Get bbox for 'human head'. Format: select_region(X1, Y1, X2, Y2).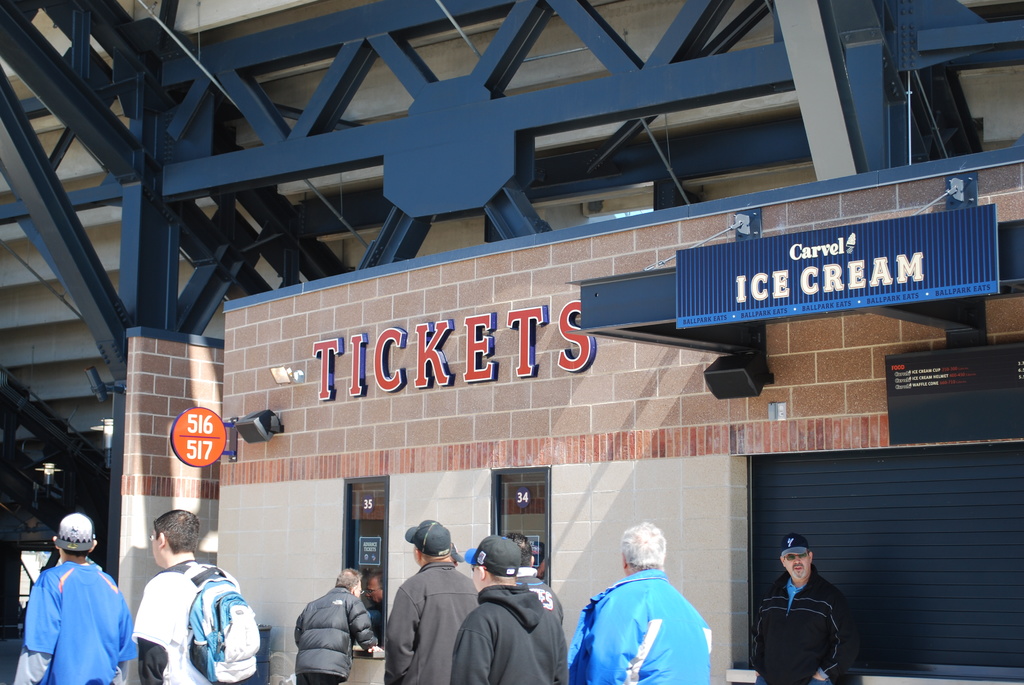
select_region(404, 519, 449, 566).
